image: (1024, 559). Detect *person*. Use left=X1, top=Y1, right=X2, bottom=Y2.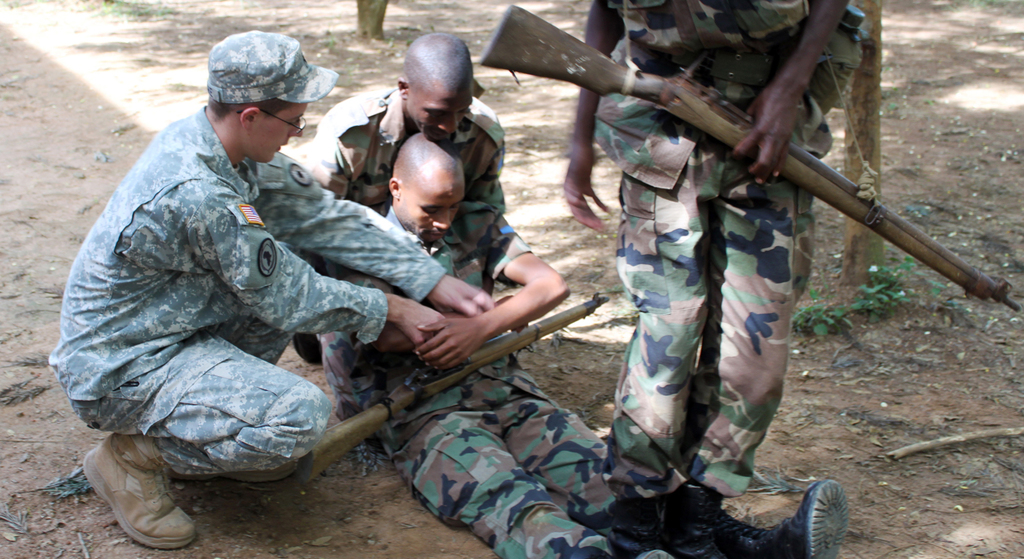
left=312, top=129, right=855, bottom=558.
